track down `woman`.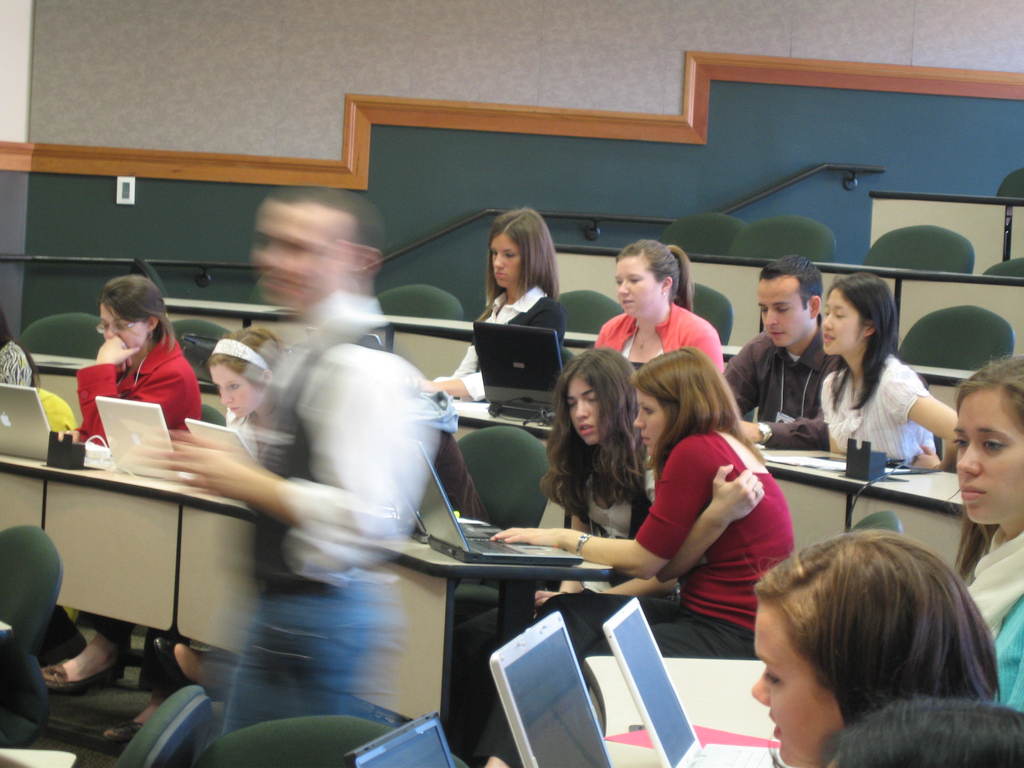
Tracked to bbox(486, 347, 801, 767).
